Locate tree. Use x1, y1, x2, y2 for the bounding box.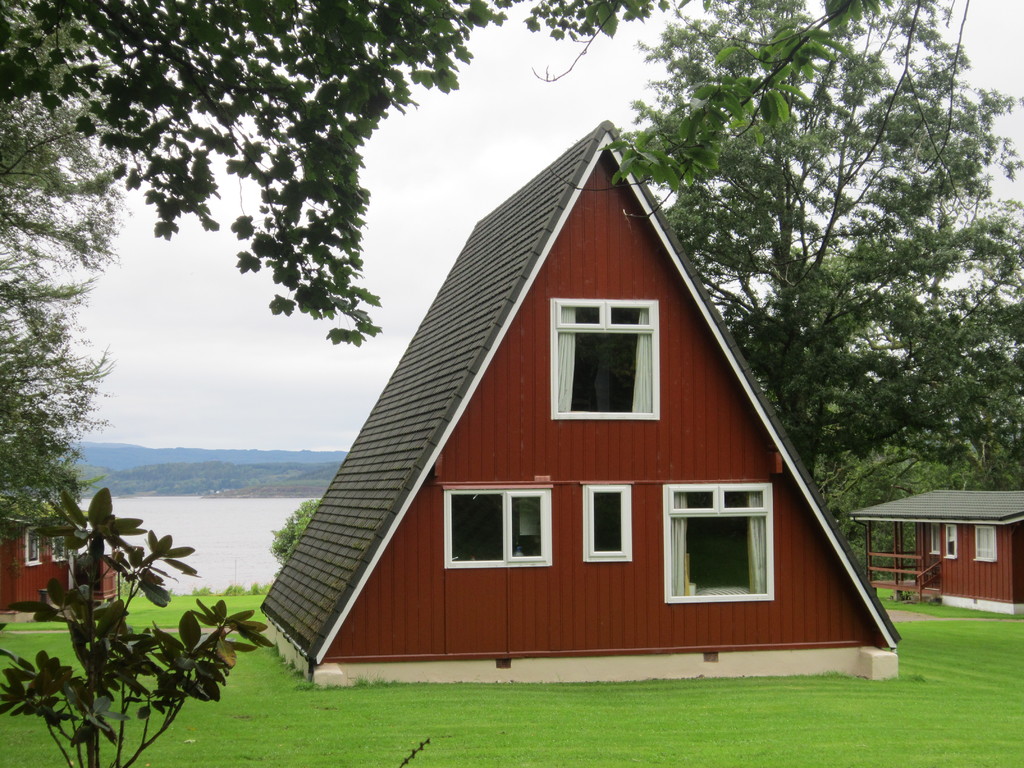
0, 0, 877, 348.
